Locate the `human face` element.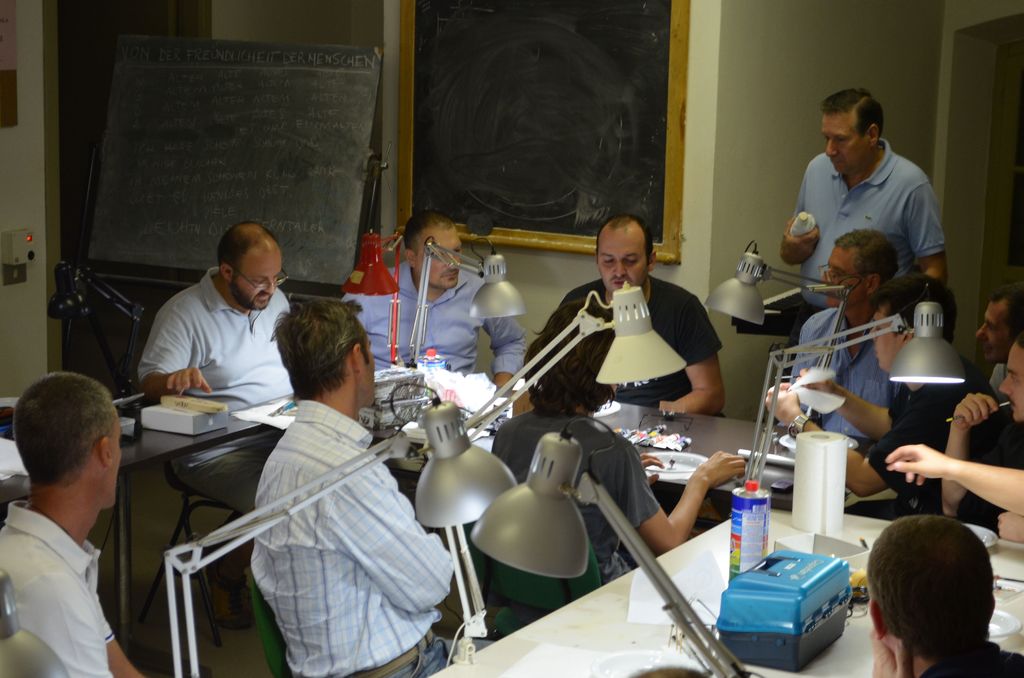
Element bbox: rect(417, 225, 460, 288).
